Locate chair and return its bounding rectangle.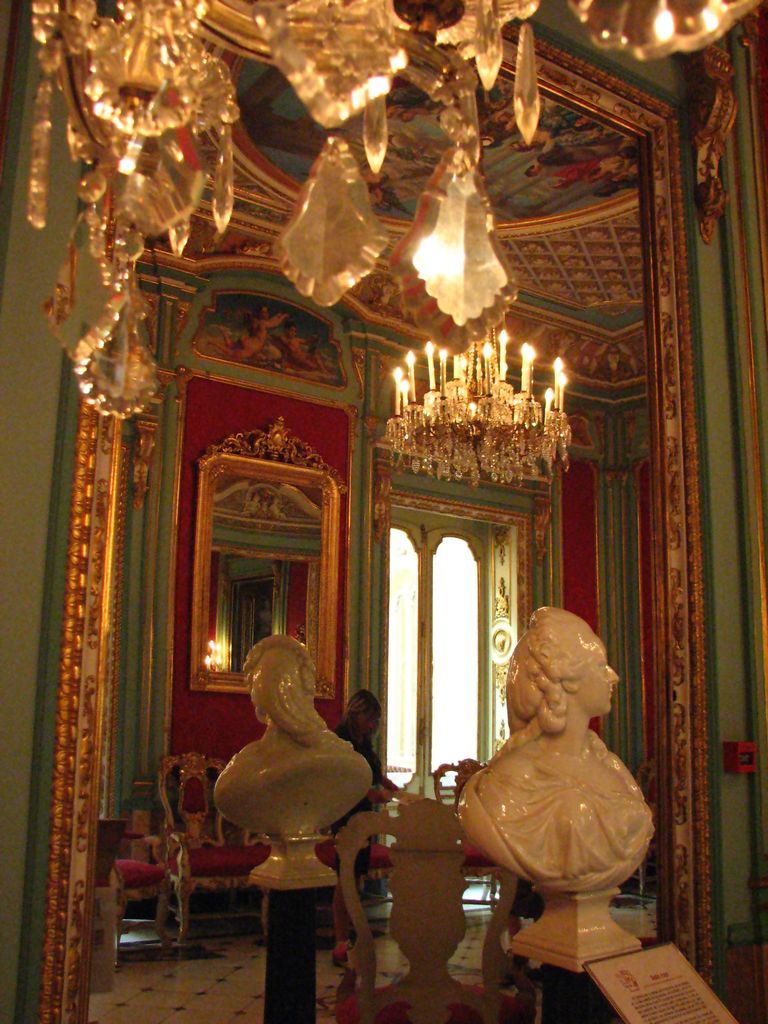
bbox(426, 753, 506, 919).
